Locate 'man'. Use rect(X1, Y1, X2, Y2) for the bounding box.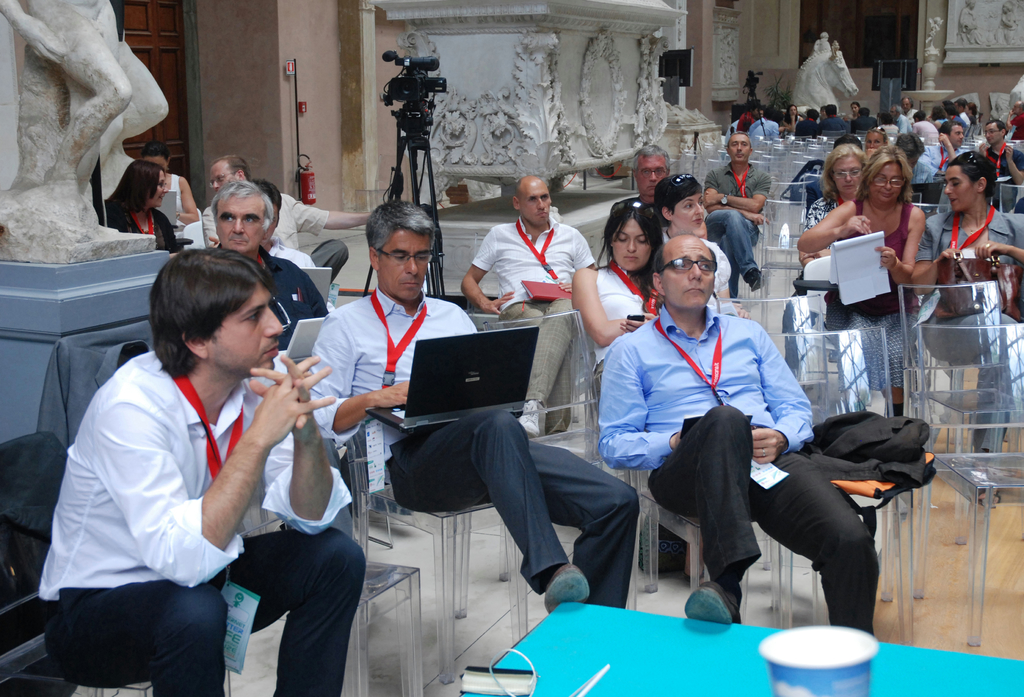
rect(458, 175, 594, 438).
